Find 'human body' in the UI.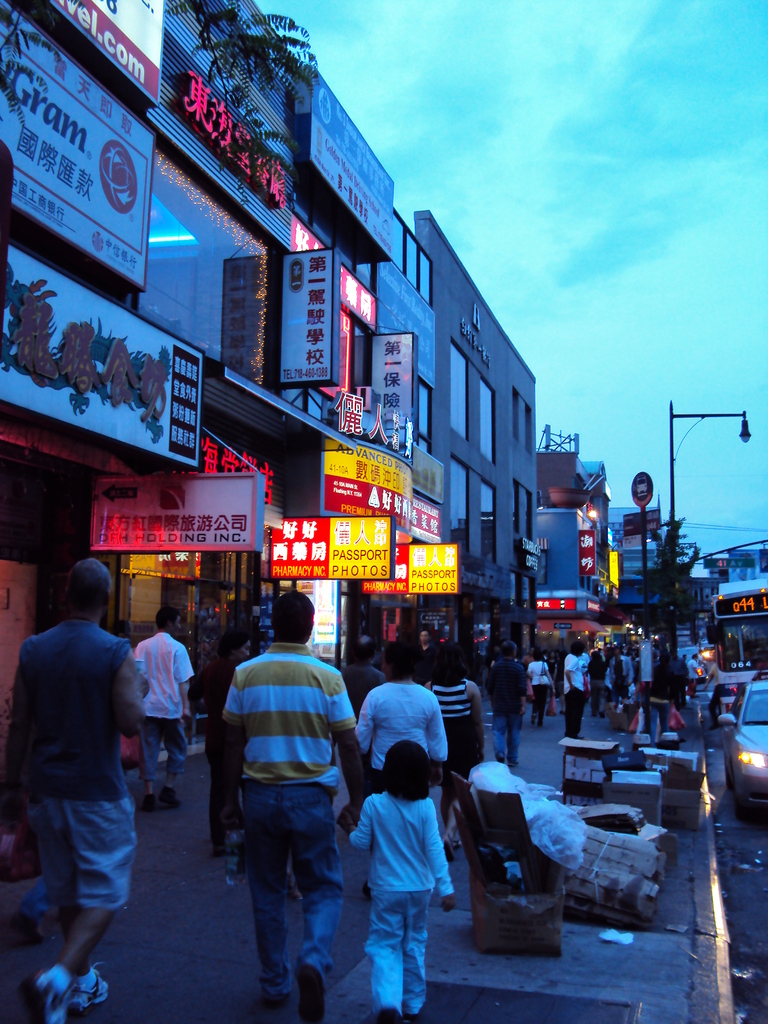
UI element at {"left": 686, "top": 652, "right": 698, "bottom": 698}.
